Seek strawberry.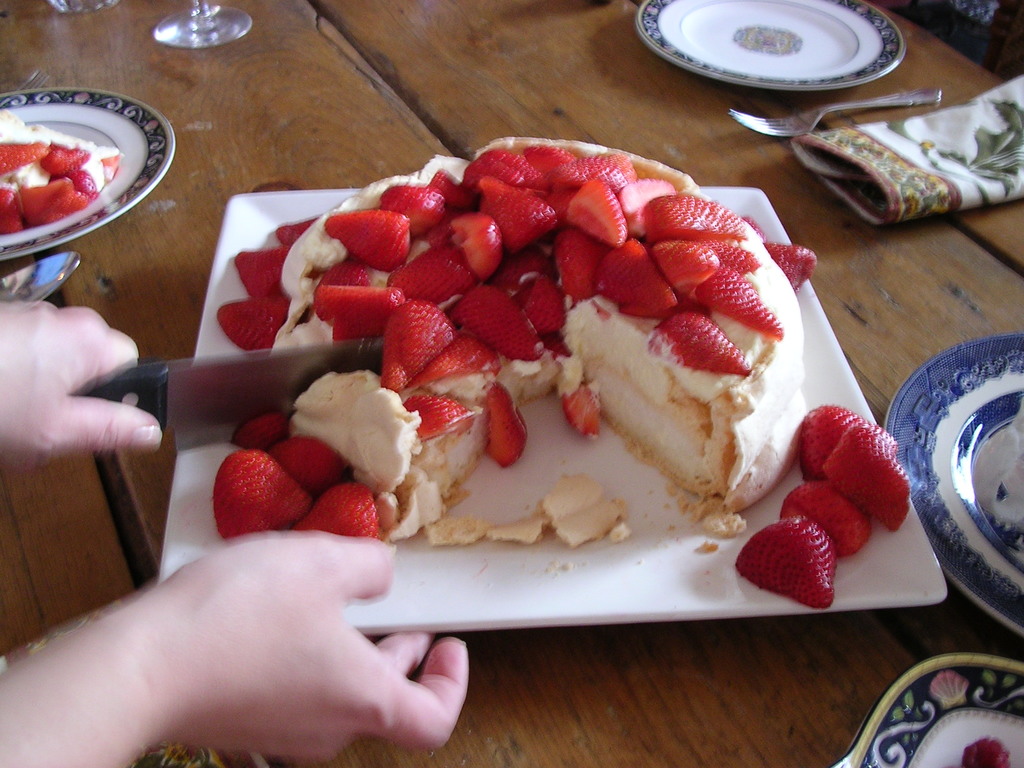
box=[401, 393, 474, 438].
